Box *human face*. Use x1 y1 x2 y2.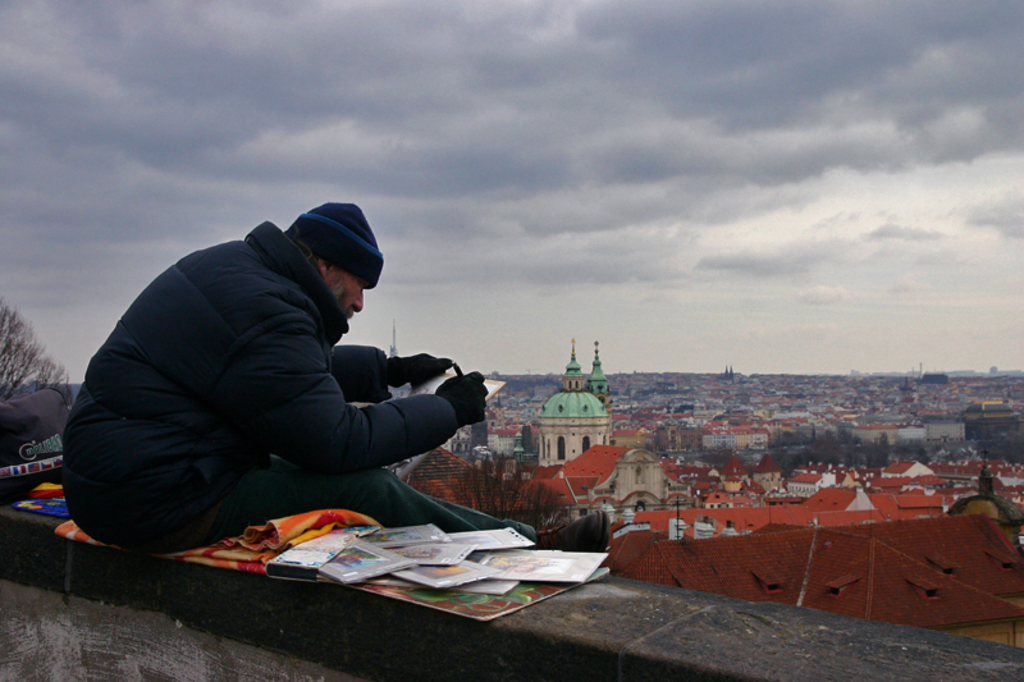
324 264 362 319.
